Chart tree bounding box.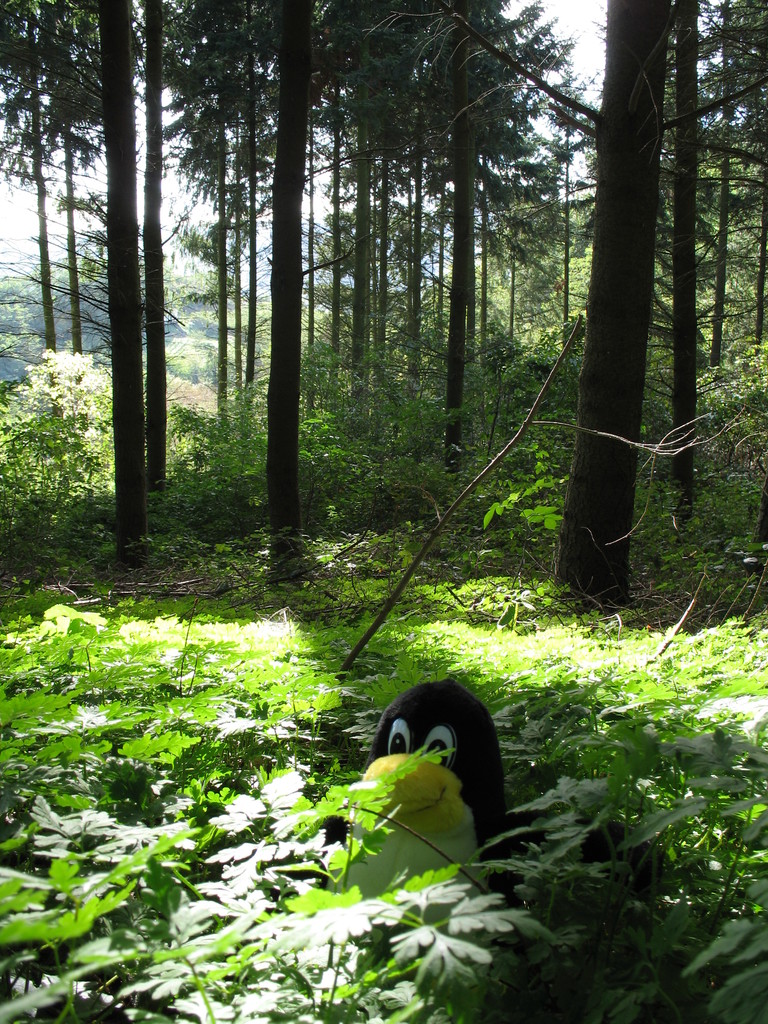
Charted: crop(254, 1, 446, 433).
